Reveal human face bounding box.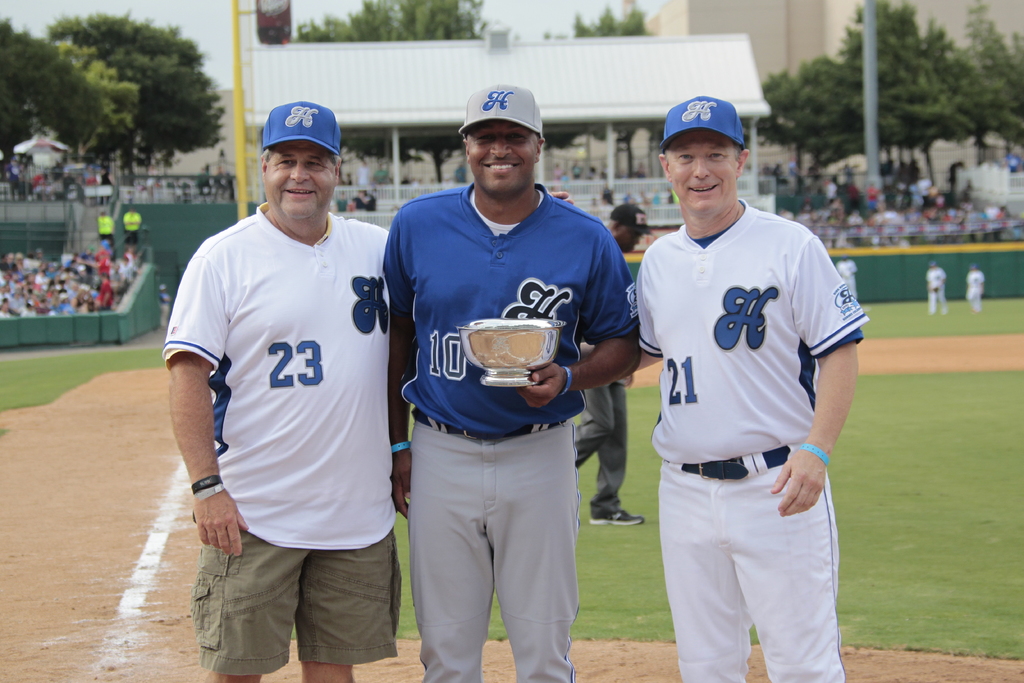
Revealed: [658,120,748,217].
